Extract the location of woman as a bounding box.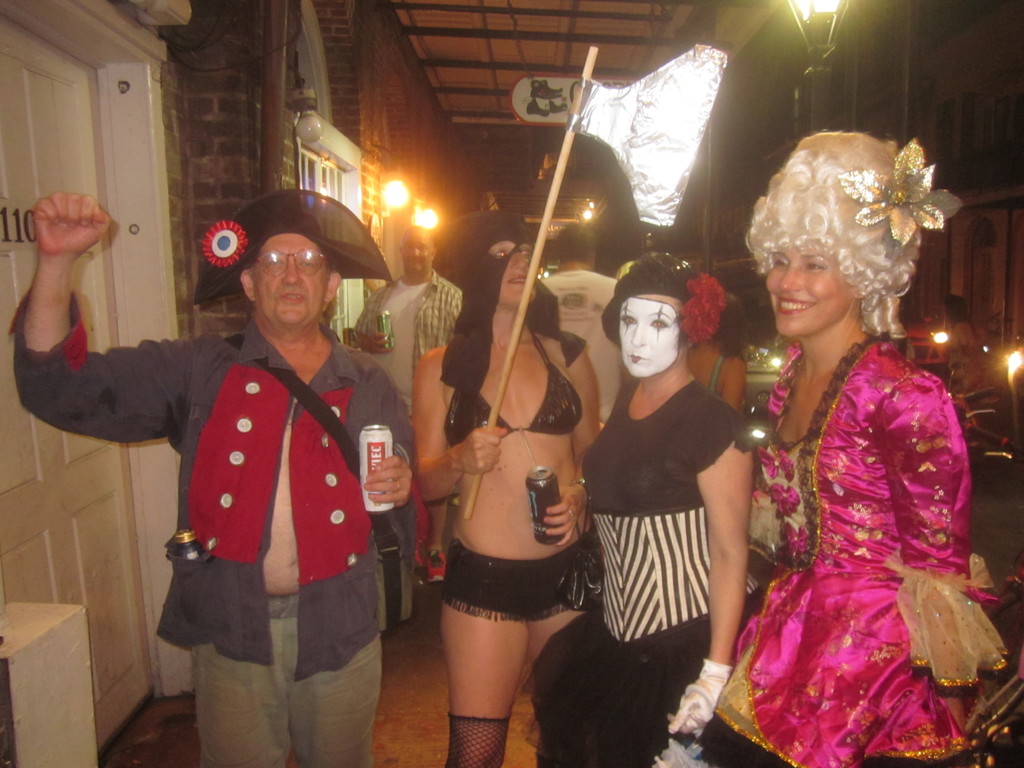
[x1=705, y1=158, x2=1005, y2=767].
